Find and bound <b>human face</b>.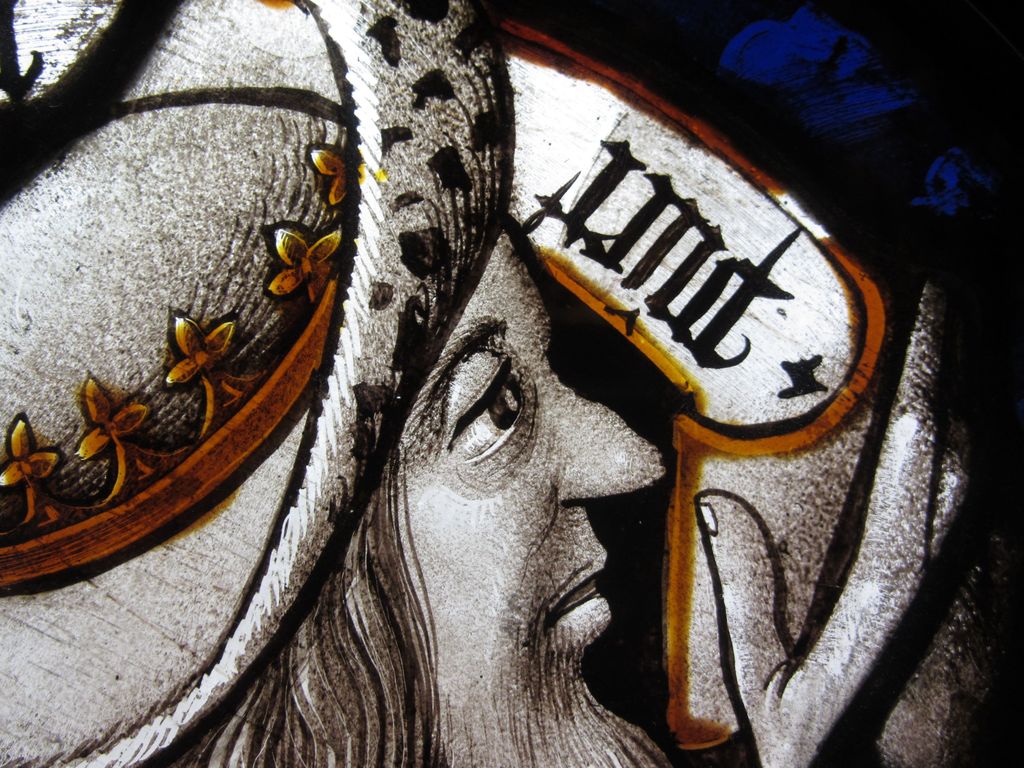
Bound: (399,220,662,767).
